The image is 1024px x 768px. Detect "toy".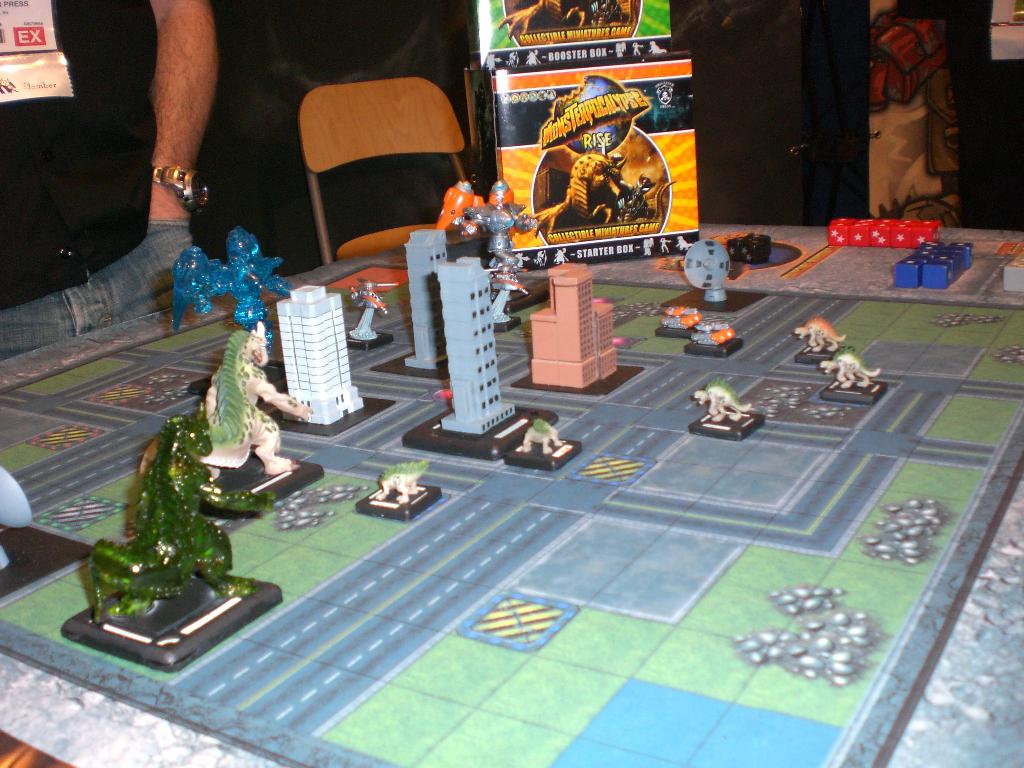
Detection: 817,349,882,389.
